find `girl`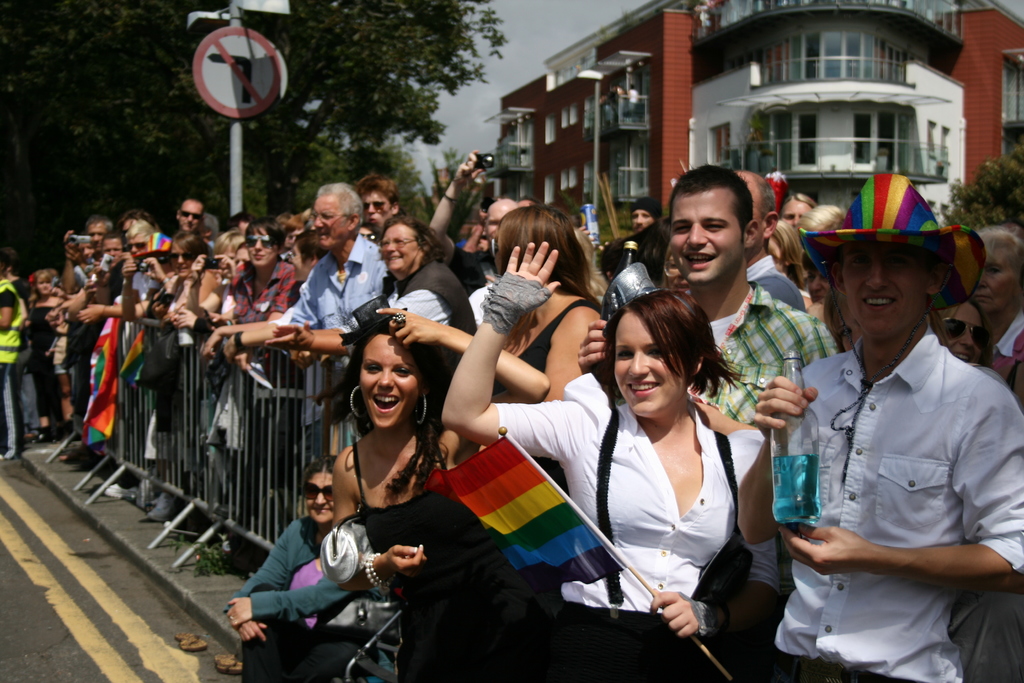
l=442, t=244, r=775, b=682
